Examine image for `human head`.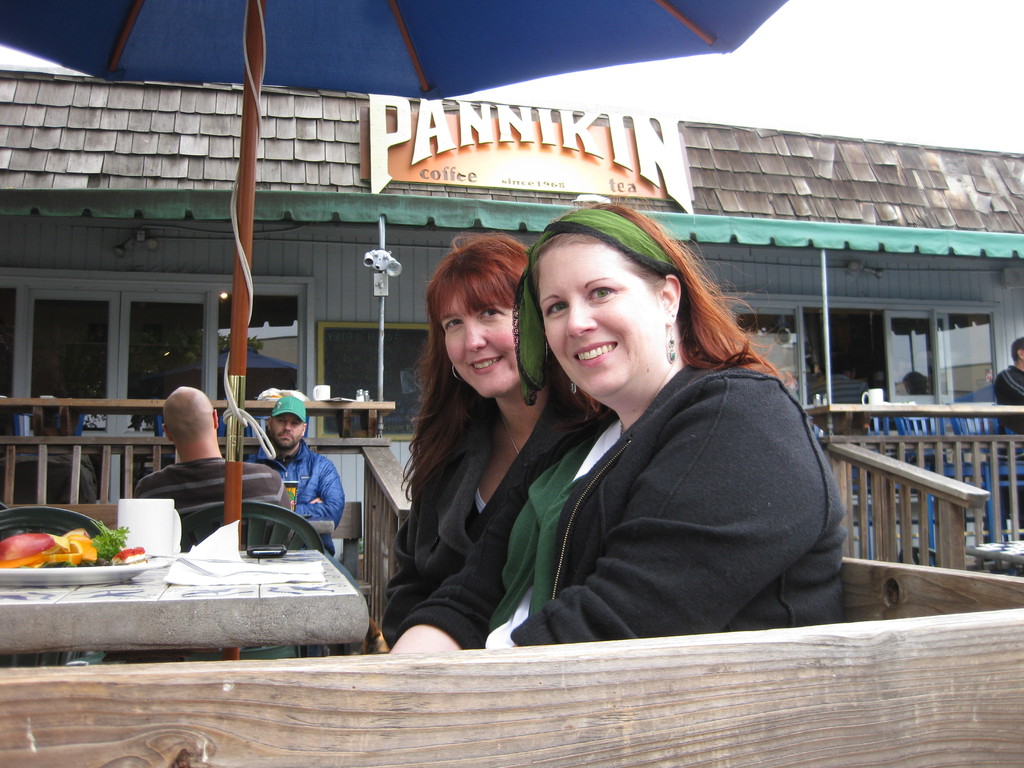
Examination result: [831,358,857,383].
